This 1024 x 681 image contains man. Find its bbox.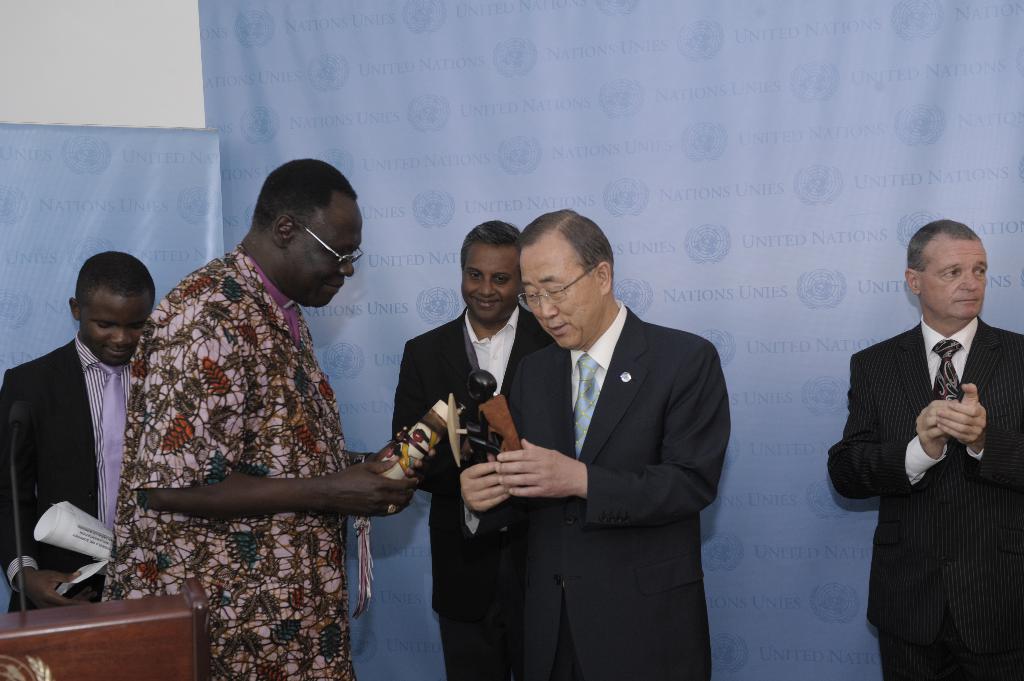
x1=390, y1=220, x2=555, y2=680.
